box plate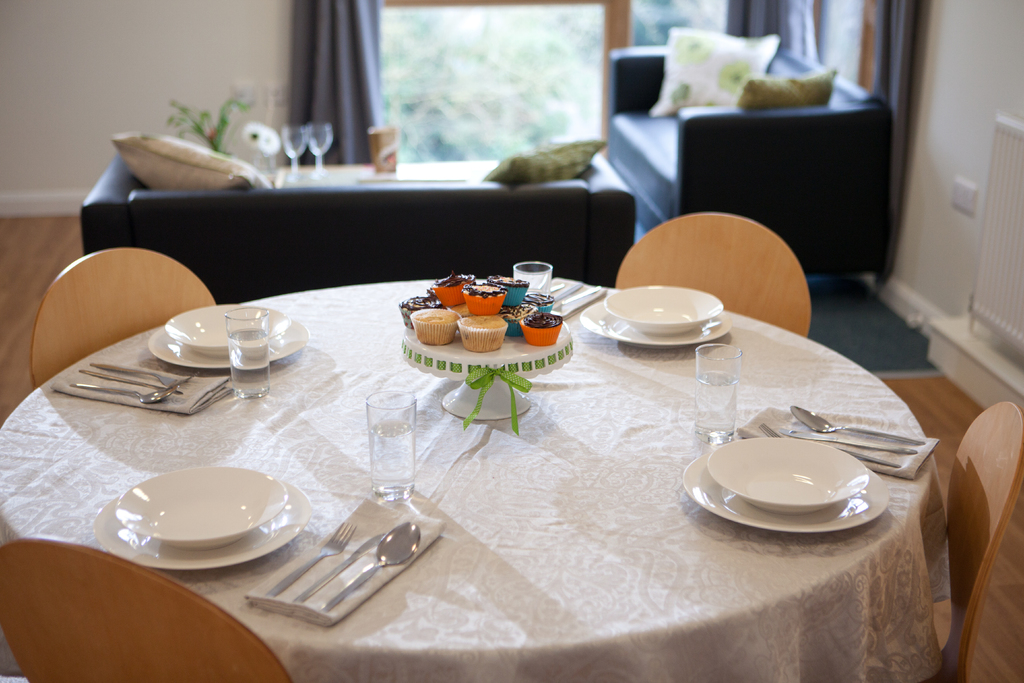
[681,453,891,536]
